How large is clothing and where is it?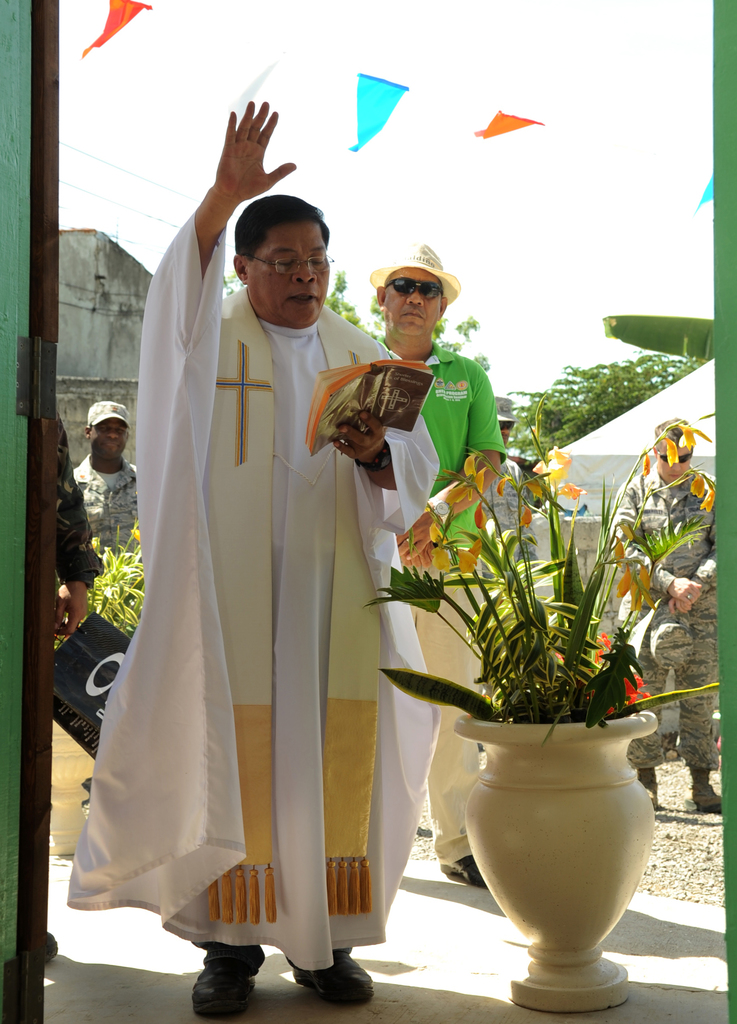
Bounding box: select_region(58, 414, 104, 591).
